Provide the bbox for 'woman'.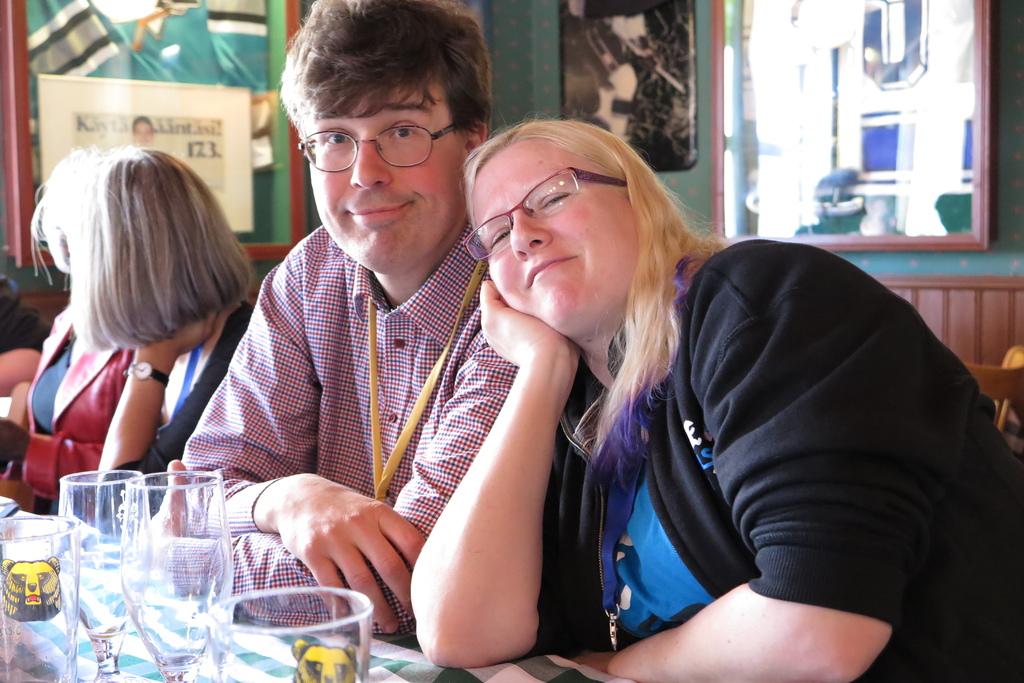
412/116/1023/682.
